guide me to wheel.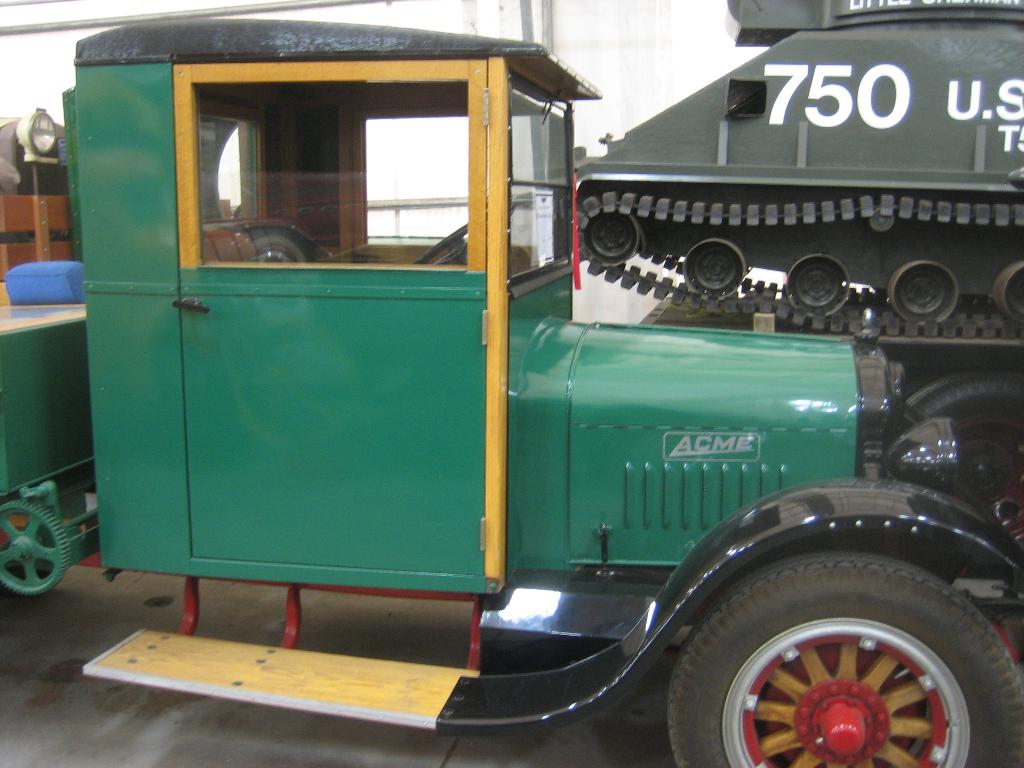
Guidance: left=584, top=205, right=640, bottom=265.
